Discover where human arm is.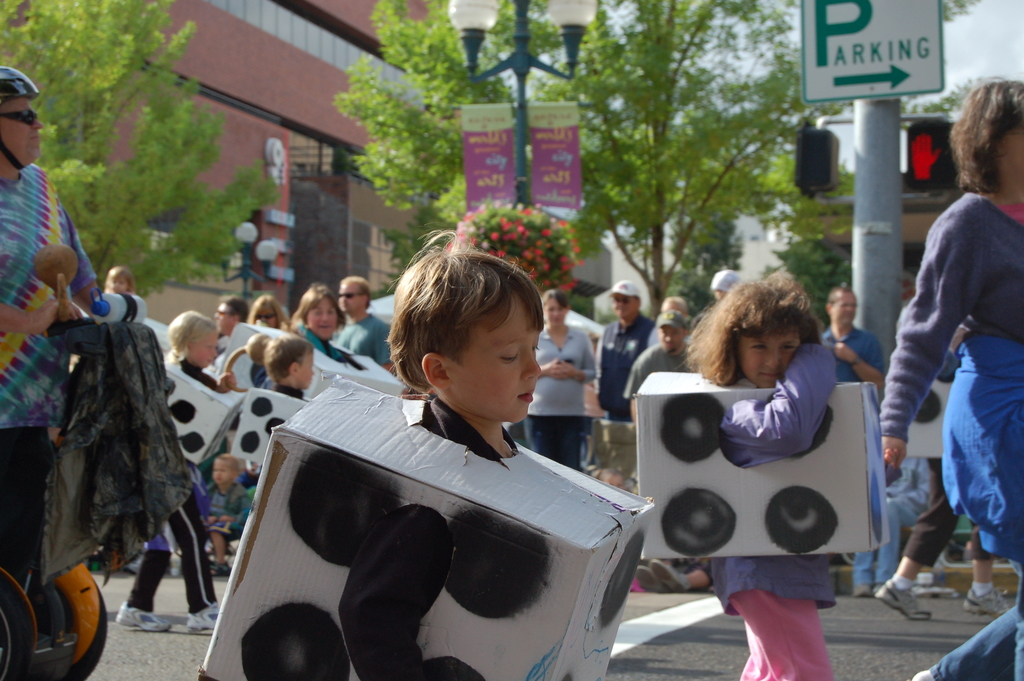
Discovered at l=212, t=363, r=240, b=389.
